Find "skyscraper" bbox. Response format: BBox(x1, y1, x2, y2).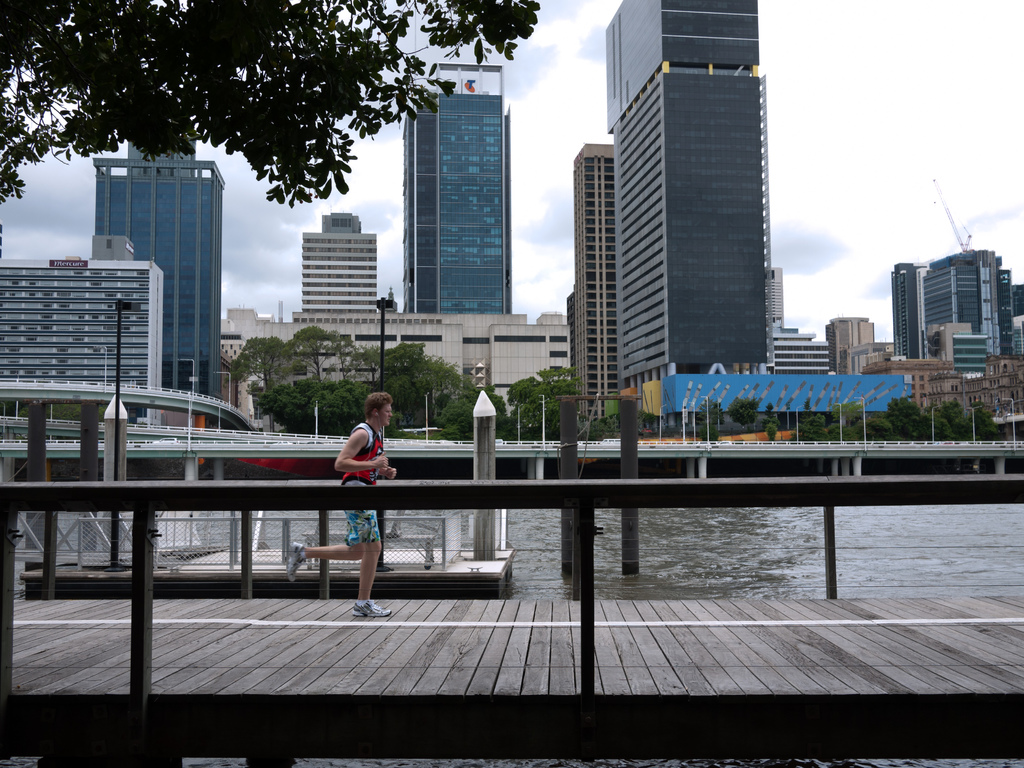
BBox(561, 140, 627, 419).
